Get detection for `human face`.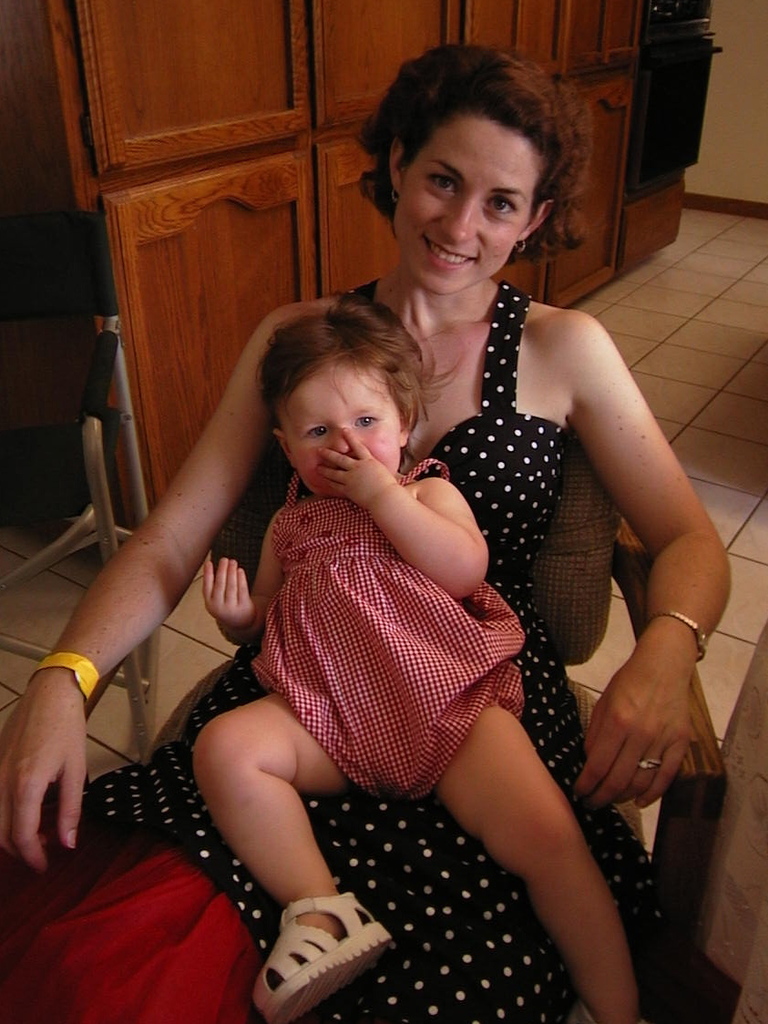
Detection: detection(278, 352, 409, 499).
